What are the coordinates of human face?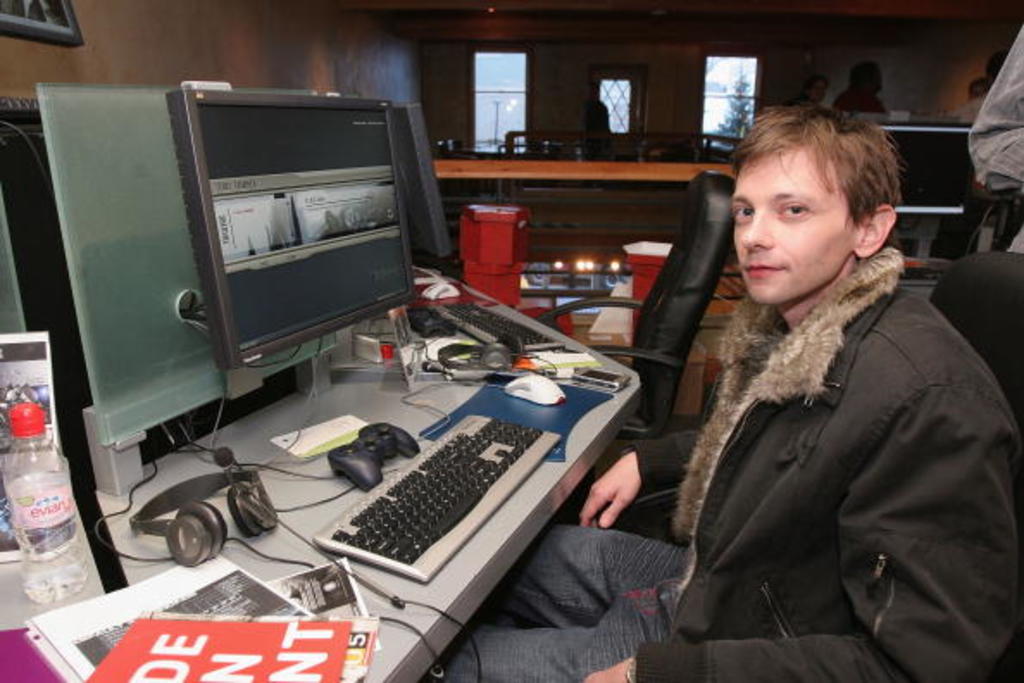
bbox=(733, 147, 857, 305).
